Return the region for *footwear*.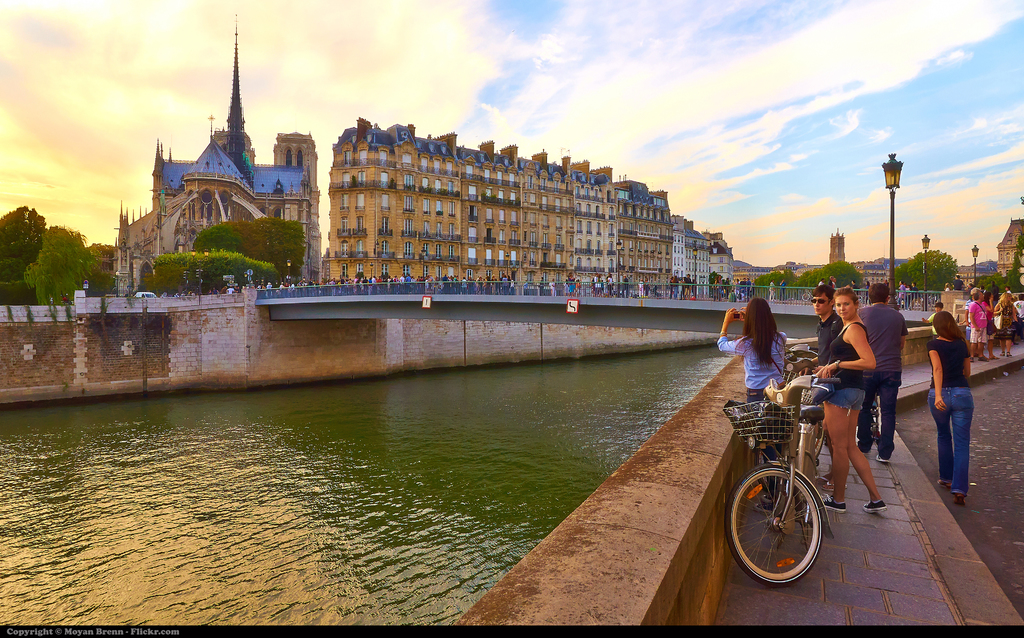
<region>825, 492, 845, 511</region>.
